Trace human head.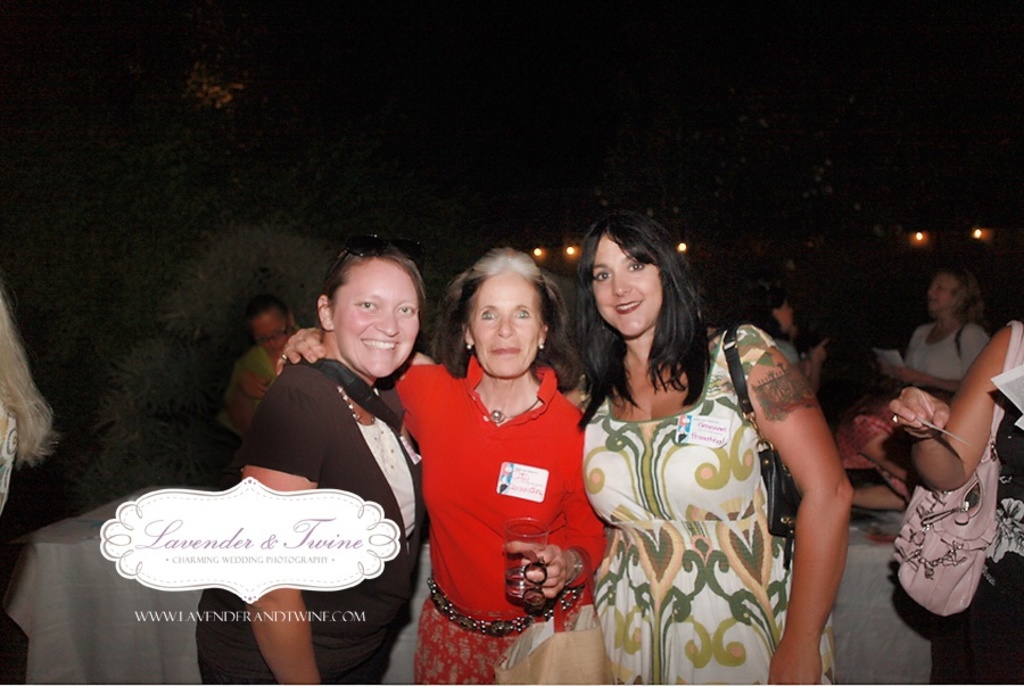
Traced to {"left": 457, "top": 247, "right": 562, "bottom": 380}.
